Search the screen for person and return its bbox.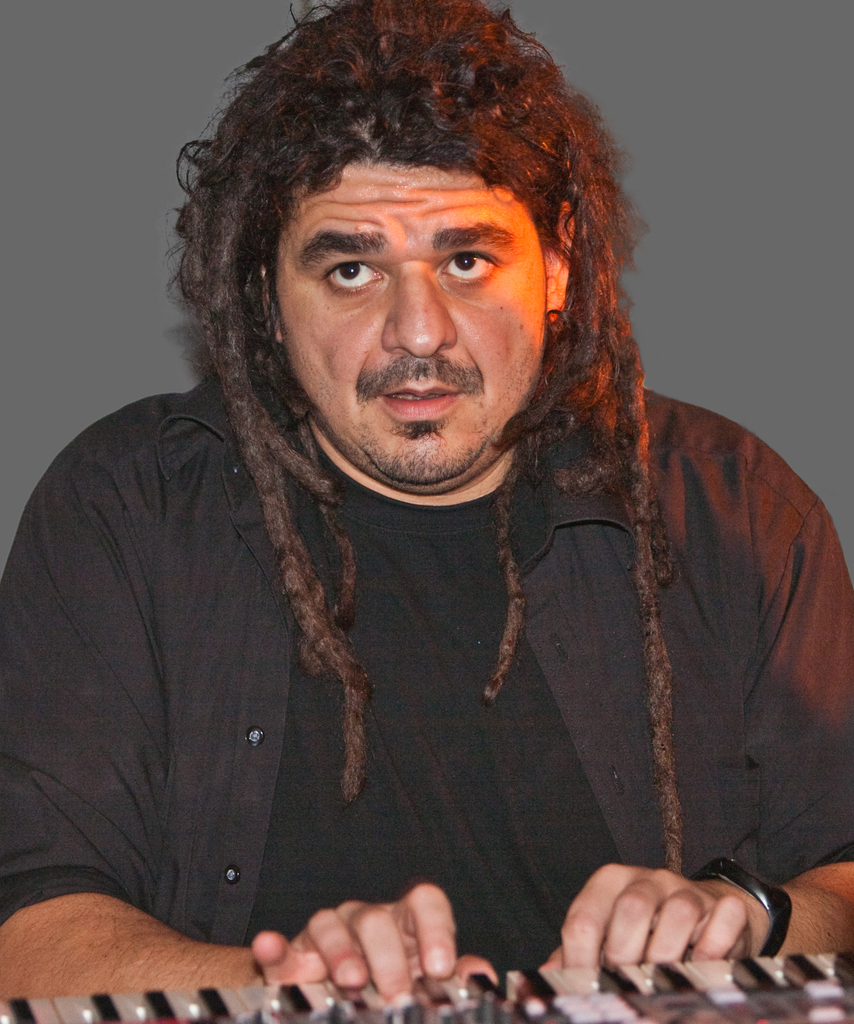
Found: 0,0,853,1002.
